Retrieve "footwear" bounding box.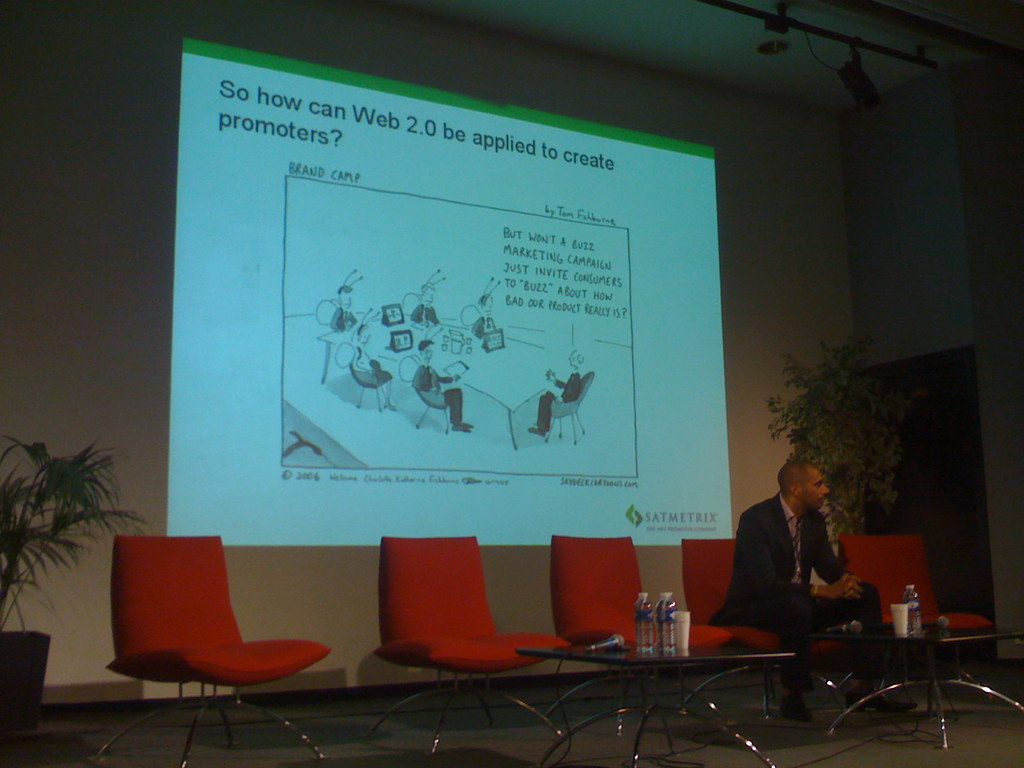
Bounding box: {"left": 849, "top": 694, "right": 915, "bottom": 710}.
